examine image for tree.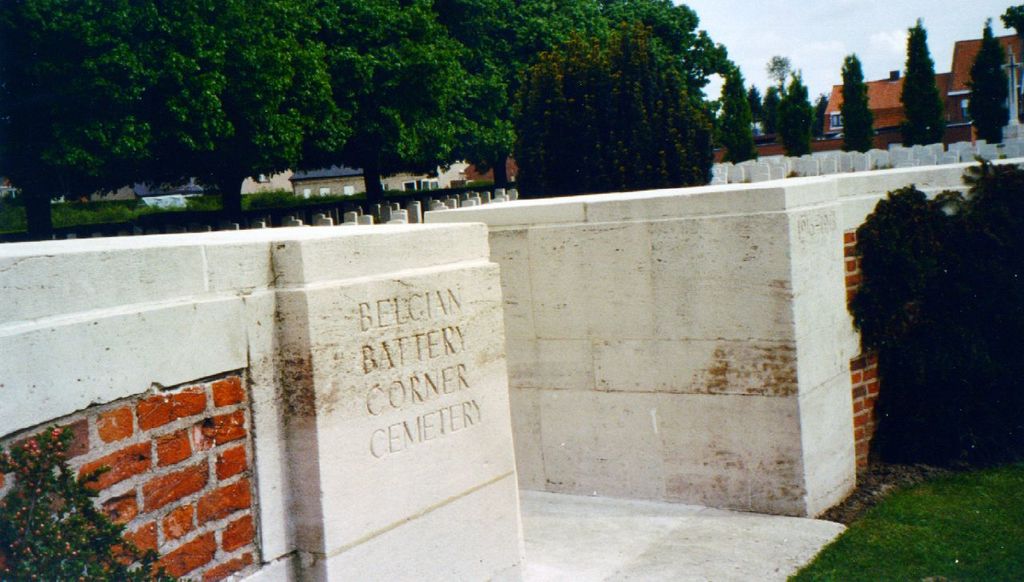
Examination result: (left=111, top=0, right=359, bottom=219).
